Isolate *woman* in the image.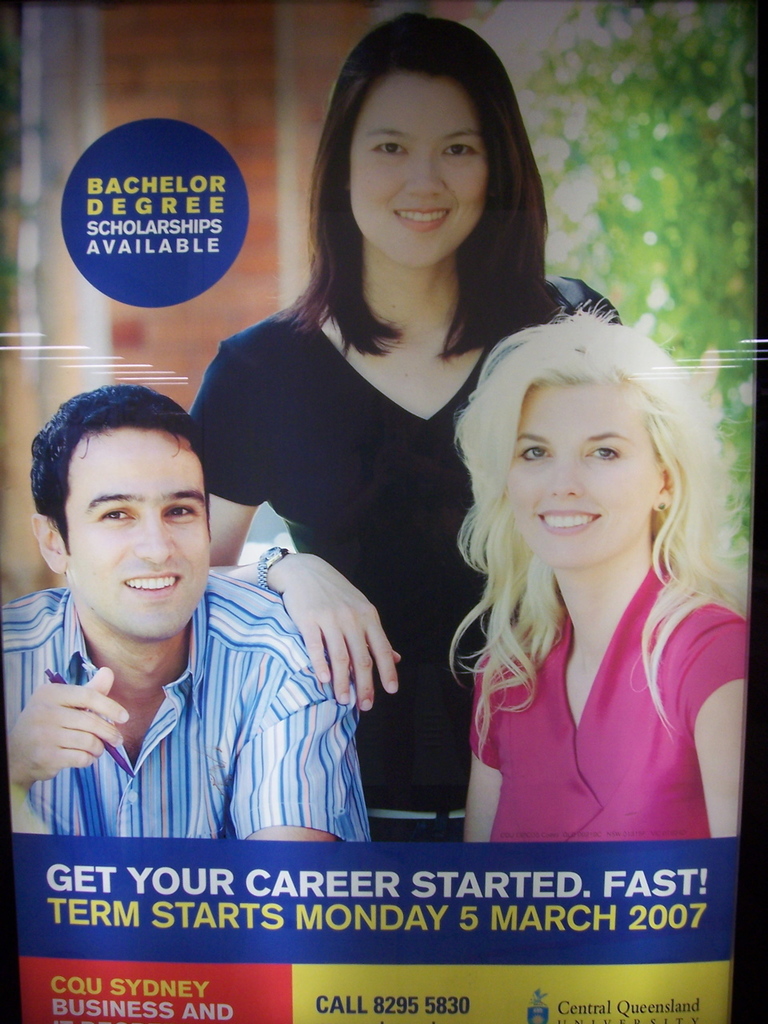
Isolated region: bbox=[0, 381, 378, 853].
